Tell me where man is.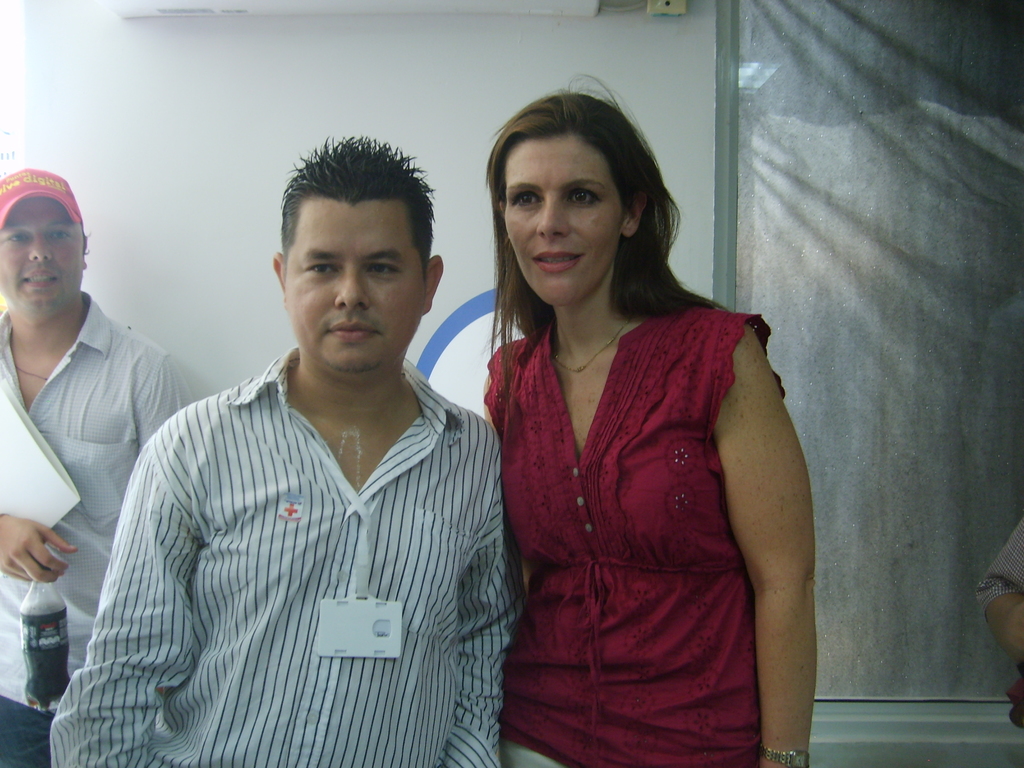
man is at 87,150,520,748.
